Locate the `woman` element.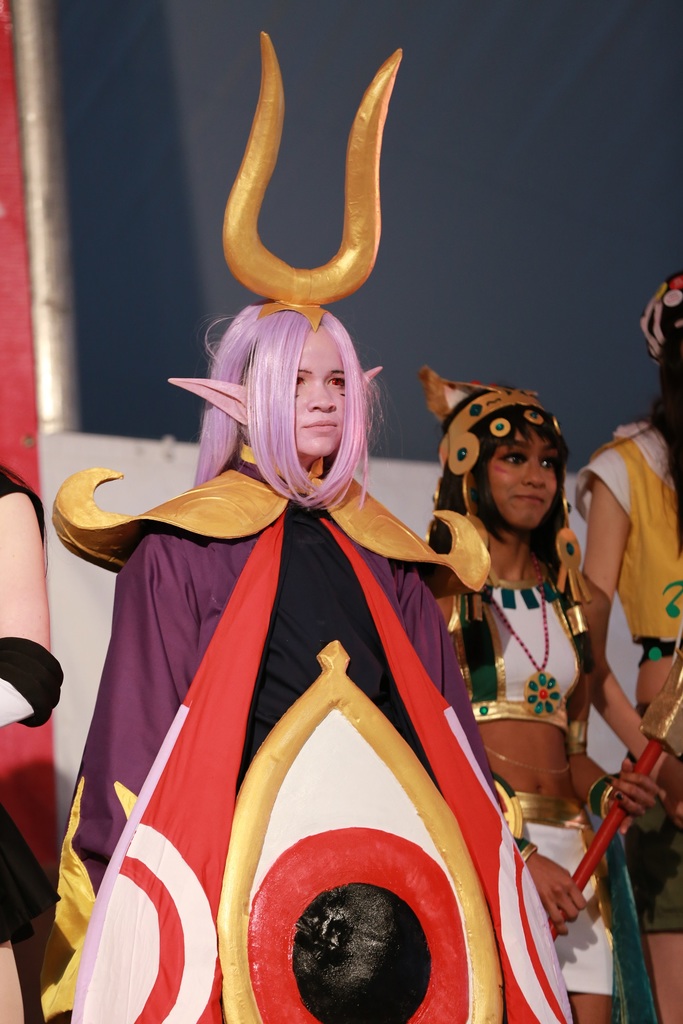
Element bbox: BBox(84, 252, 532, 952).
